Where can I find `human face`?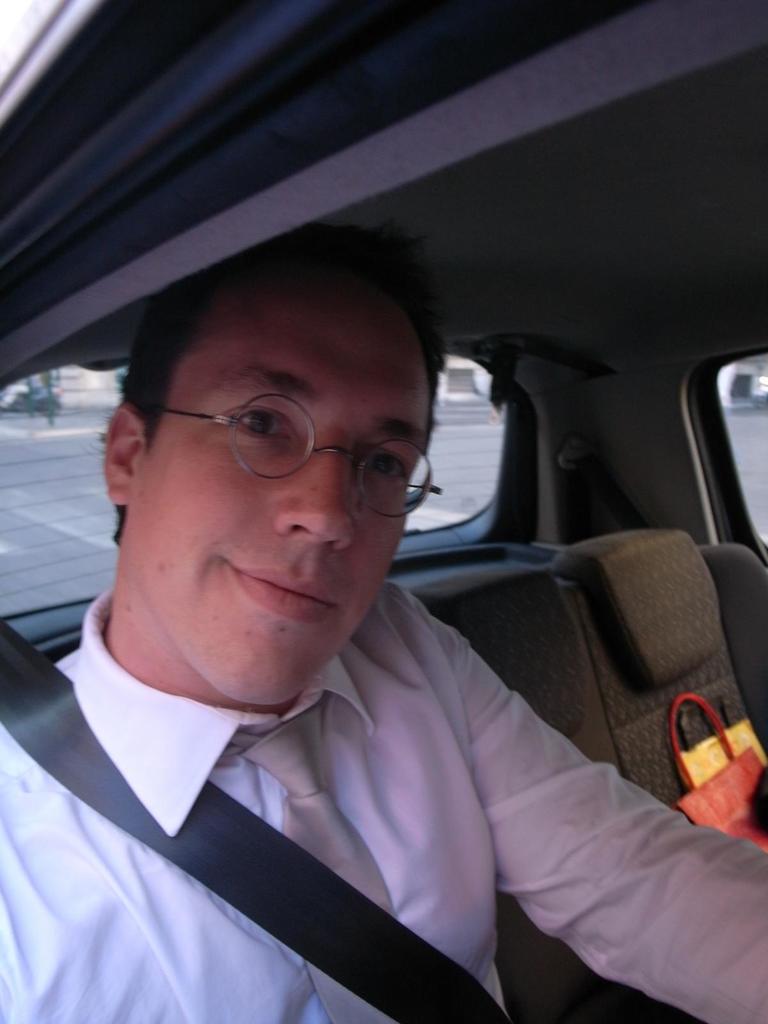
You can find it at bbox(121, 278, 429, 691).
